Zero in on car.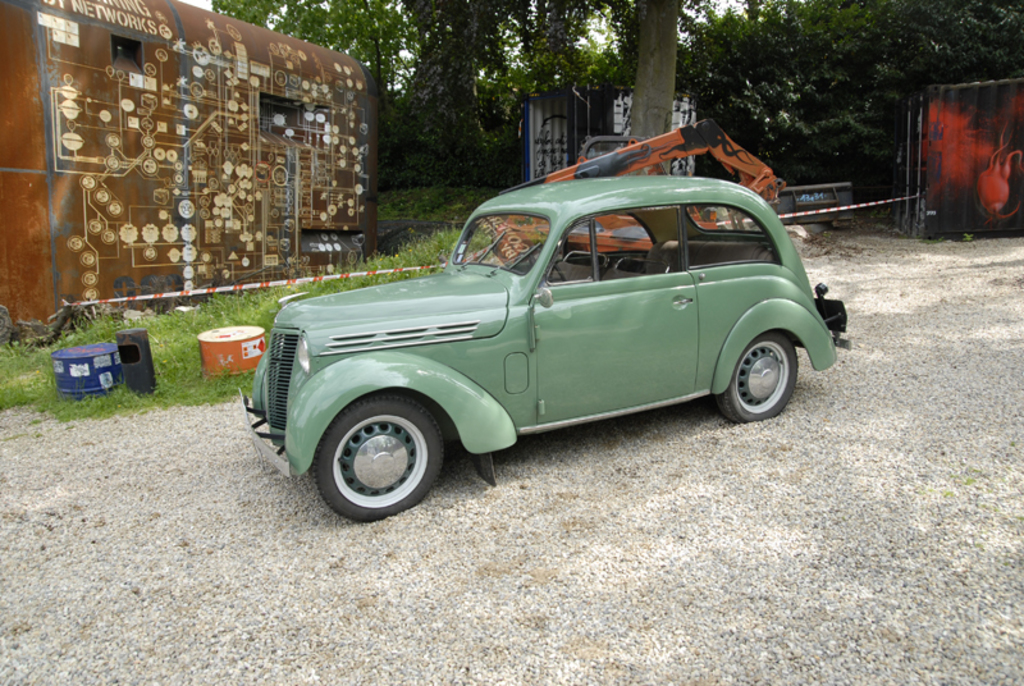
Zeroed in: [x1=238, y1=165, x2=842, y2=516].
